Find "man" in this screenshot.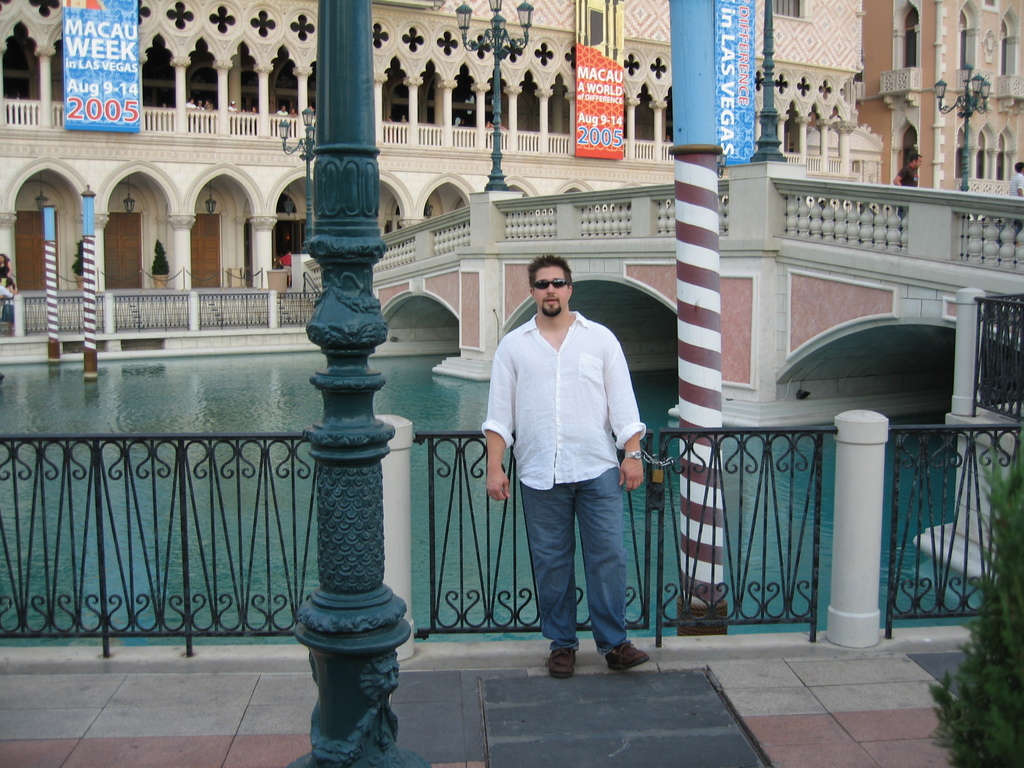
The bounding box for "man" is (left=186, top=98, right=197, bottom=130).
